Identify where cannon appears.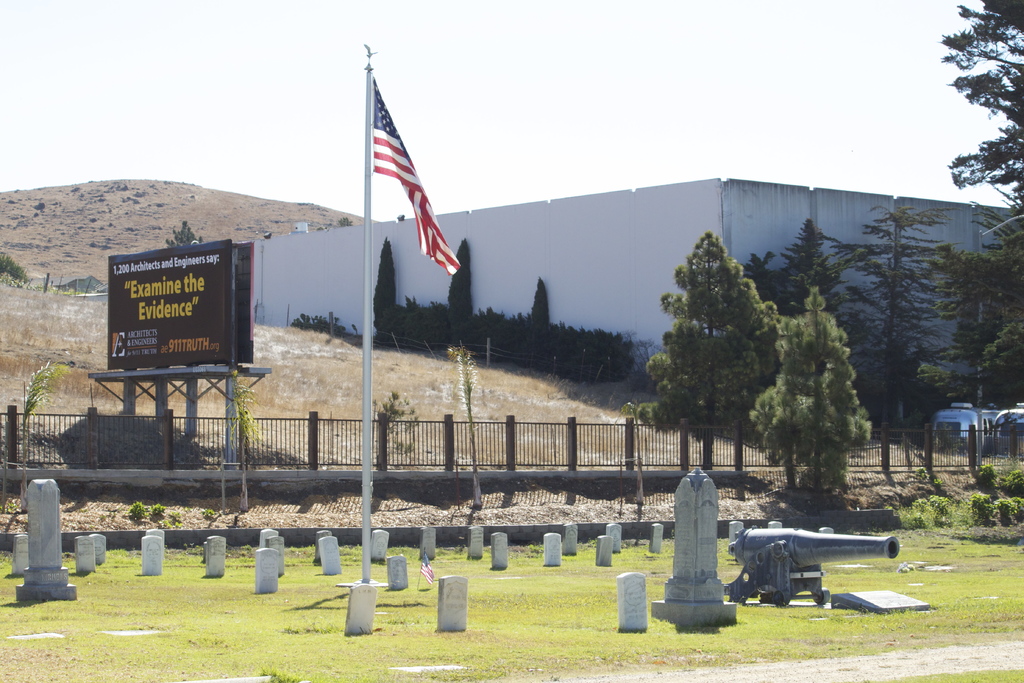
Appears at (x1=723, y1=525, x2=901, y2=609).
